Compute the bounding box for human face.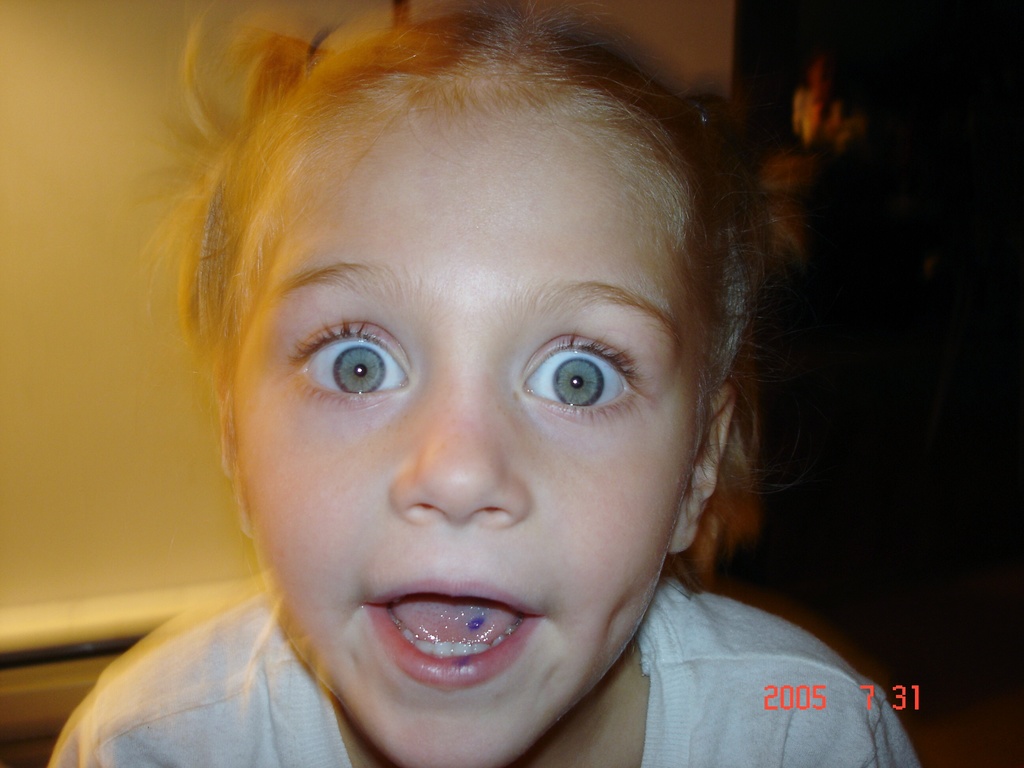
[233, 101, 698, 767].
